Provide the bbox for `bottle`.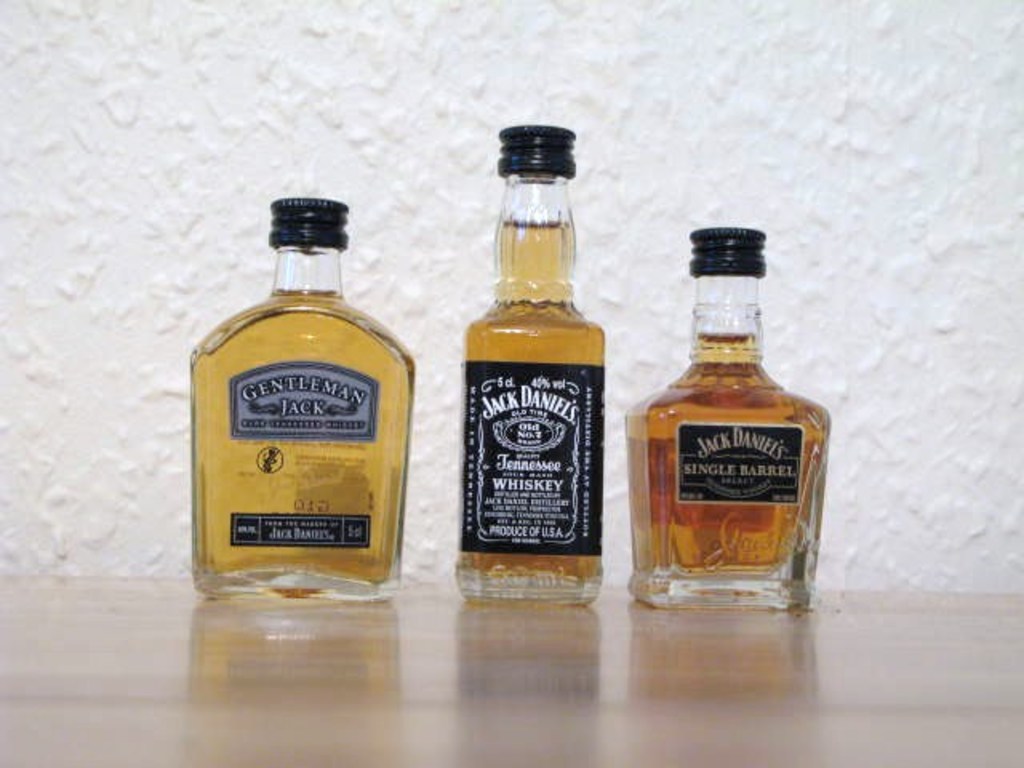
left=453, top=122, right=603, bottom=608.
